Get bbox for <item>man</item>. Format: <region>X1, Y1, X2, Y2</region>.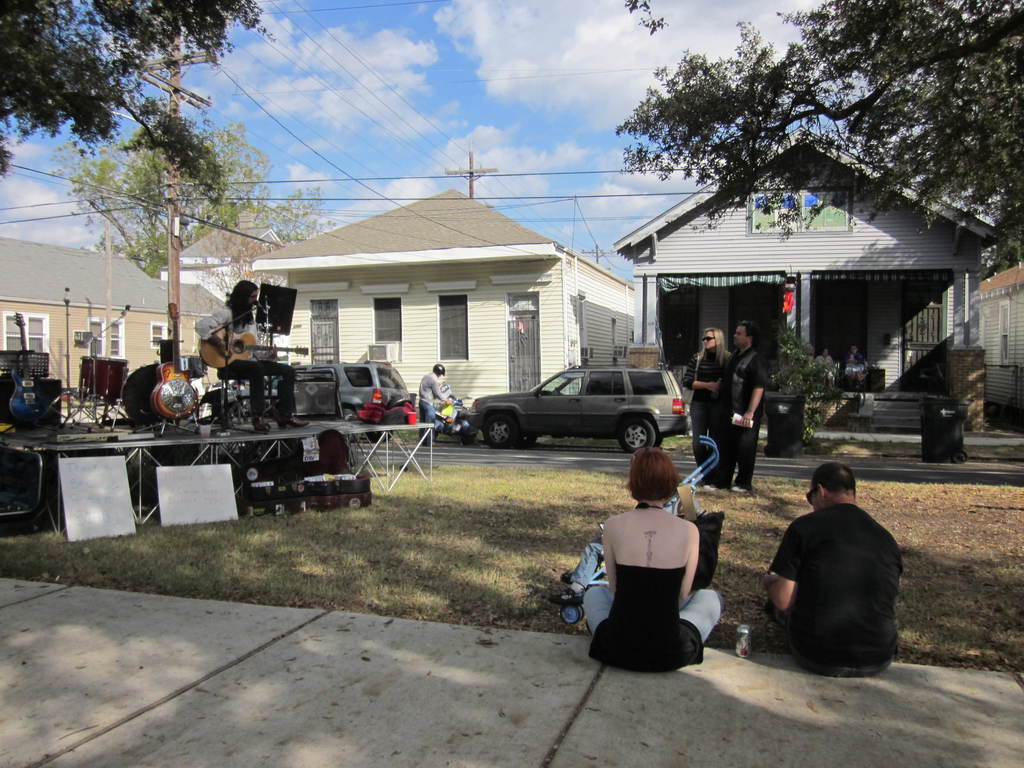
<region>417, 360, 440, 451</region>.
